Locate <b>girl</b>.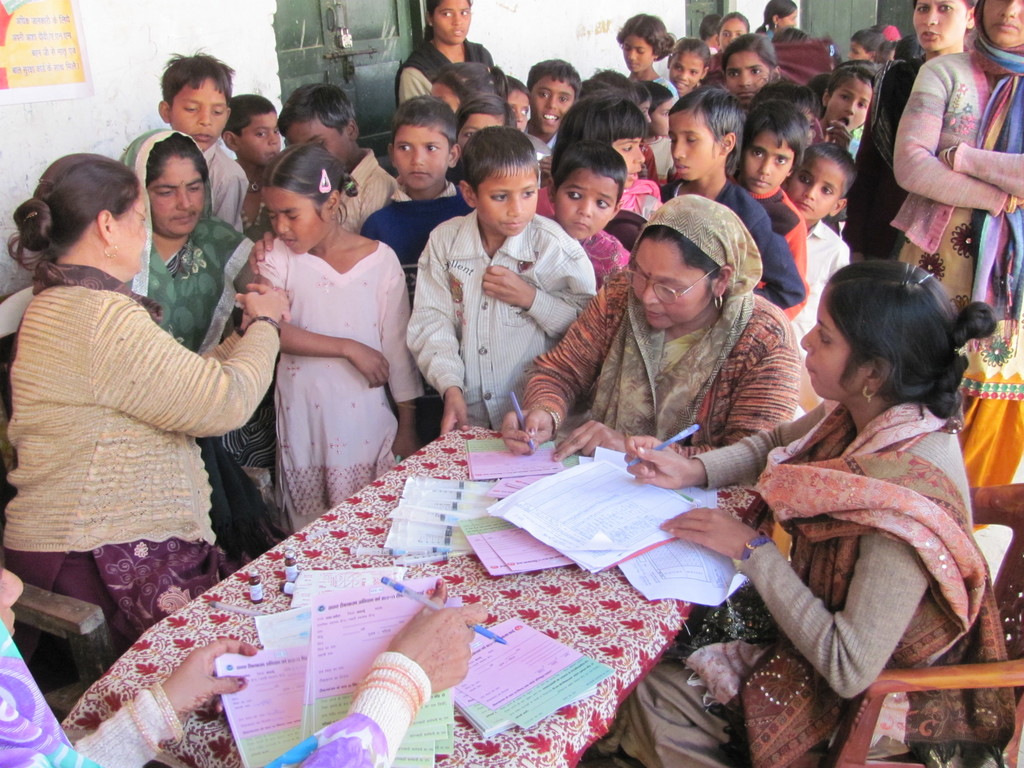
Bounding box: <bbox>238, 142, 424, 532</bbox>.
